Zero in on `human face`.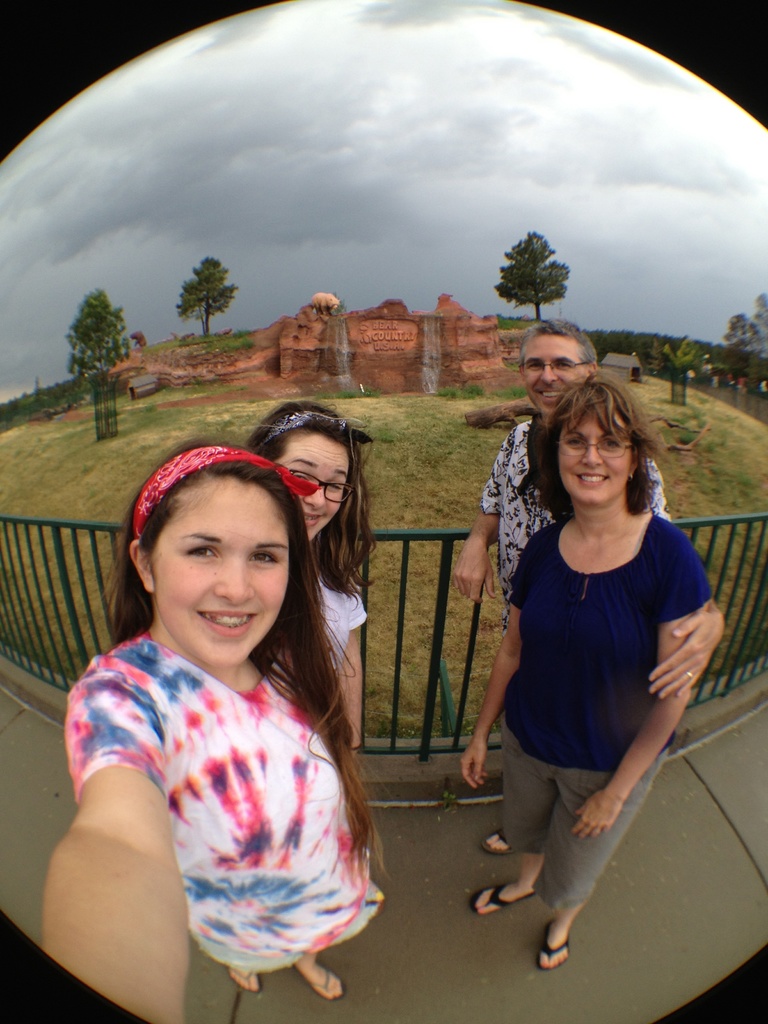
Zeroed in: x1=275 y1=424 x2=355 y2=540.
